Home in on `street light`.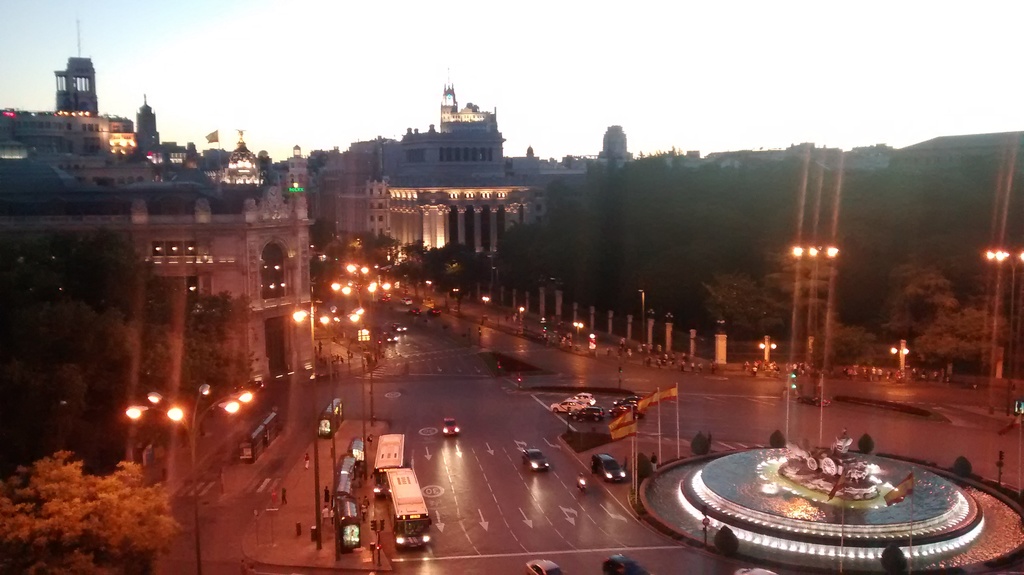
Homed in at locate(892, 339, 916, 374).
